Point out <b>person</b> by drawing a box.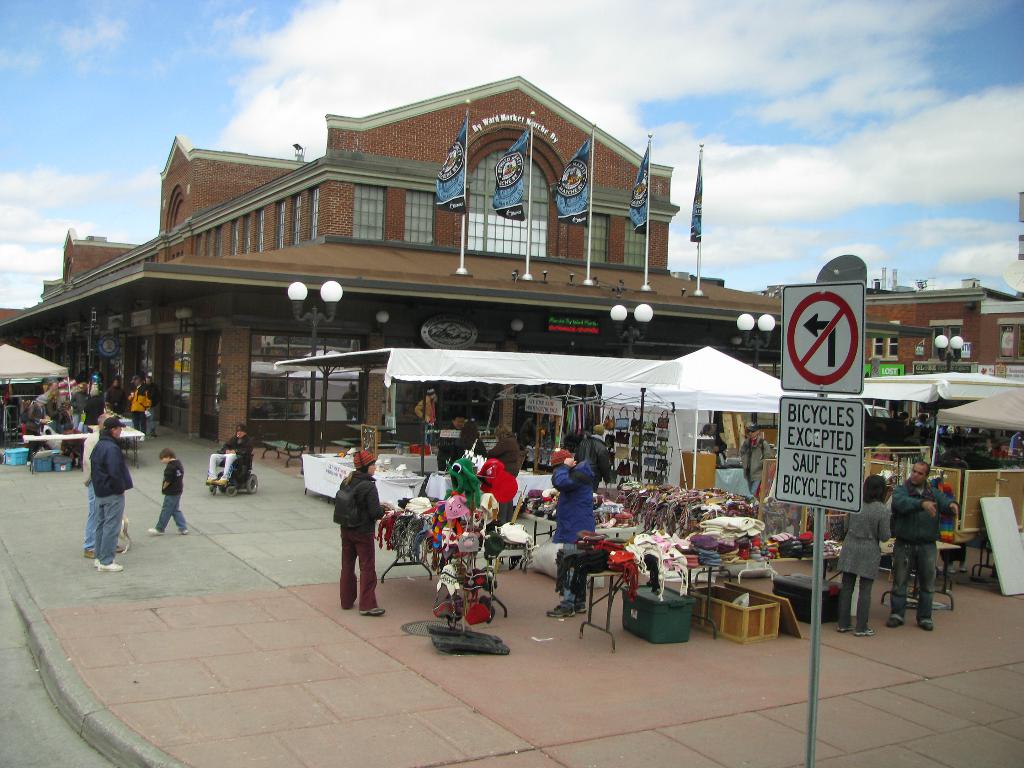
l=697, t=420, r=733, b=455.
